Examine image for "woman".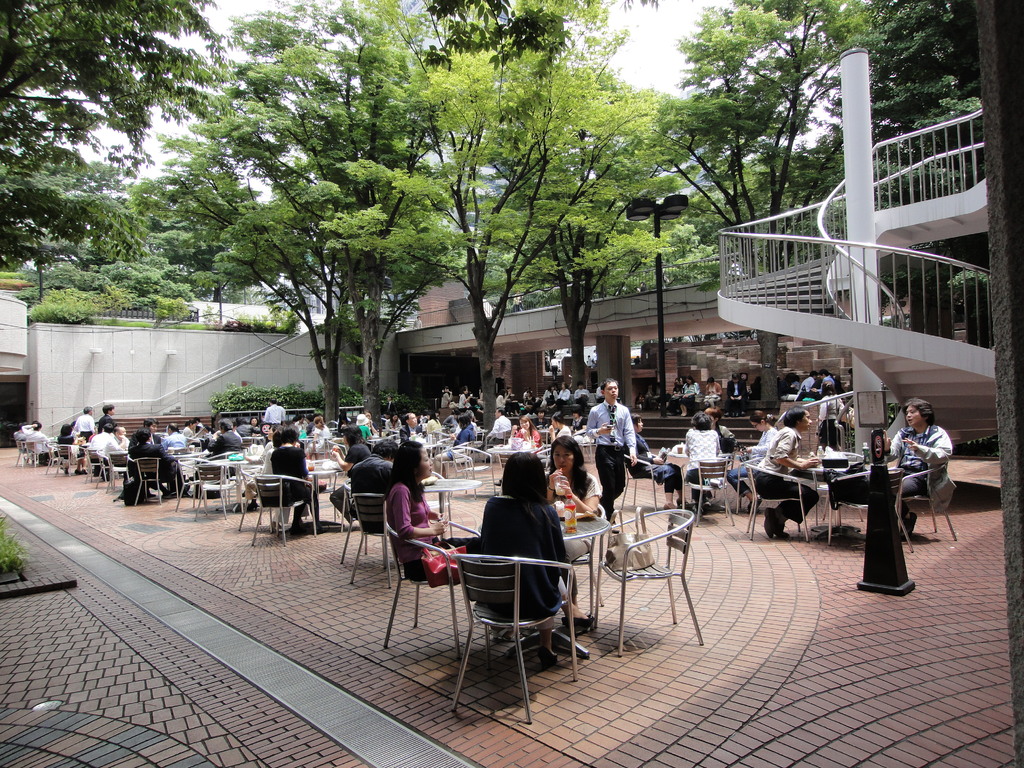
Examination result: 271, 419, 328, 536.
